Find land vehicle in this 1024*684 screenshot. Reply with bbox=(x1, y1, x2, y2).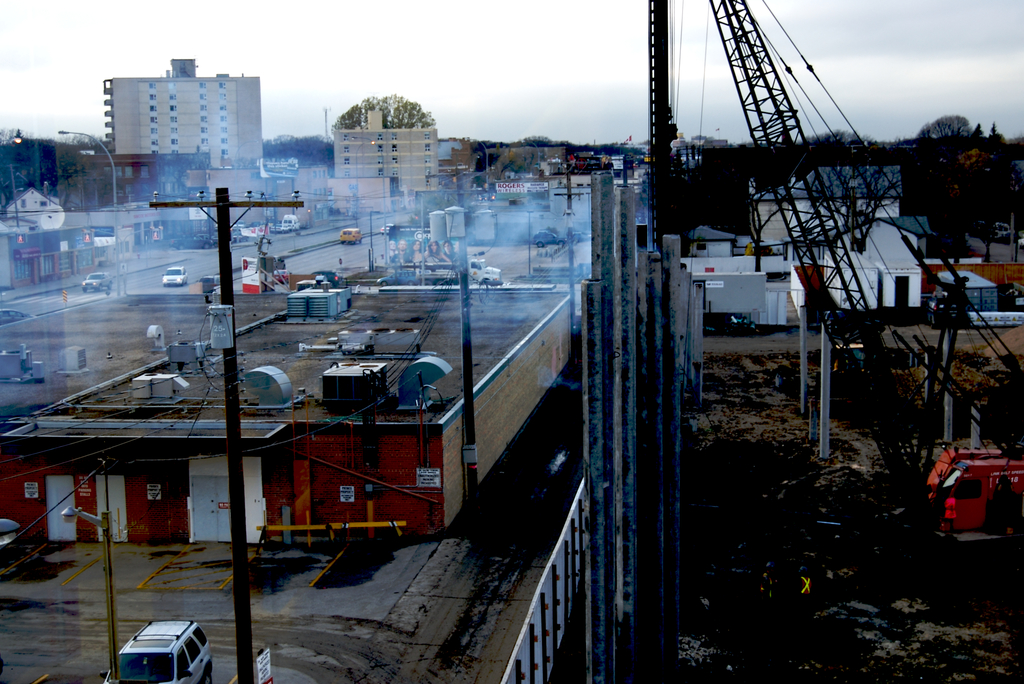
bbox=(0, 307, 35, 328).
